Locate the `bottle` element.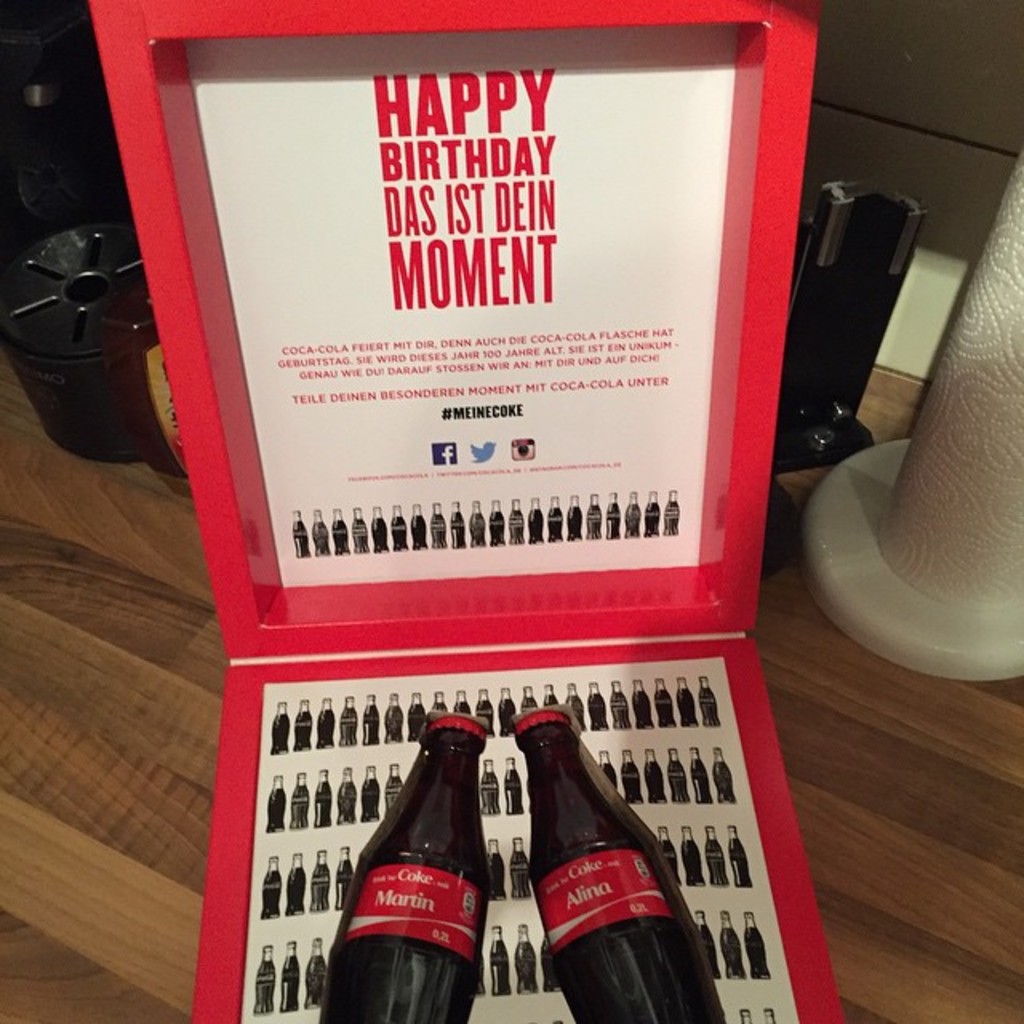
Element bbox: pyautogui.locateOnScreen(760, 1005, 782, 1022).
